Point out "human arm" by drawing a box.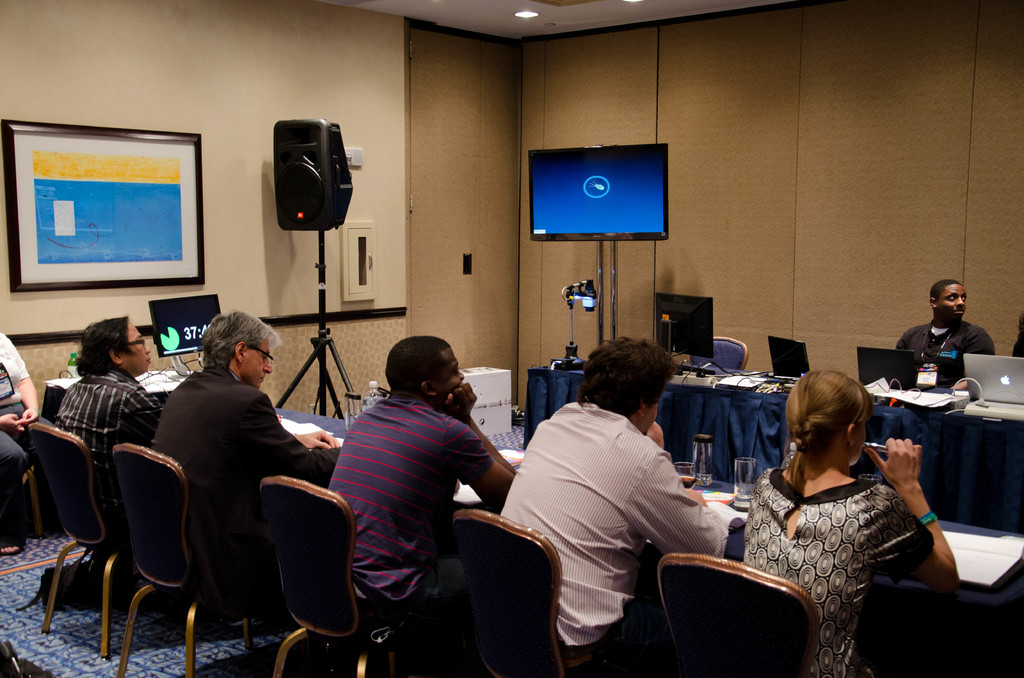
(0,408,33,430).
